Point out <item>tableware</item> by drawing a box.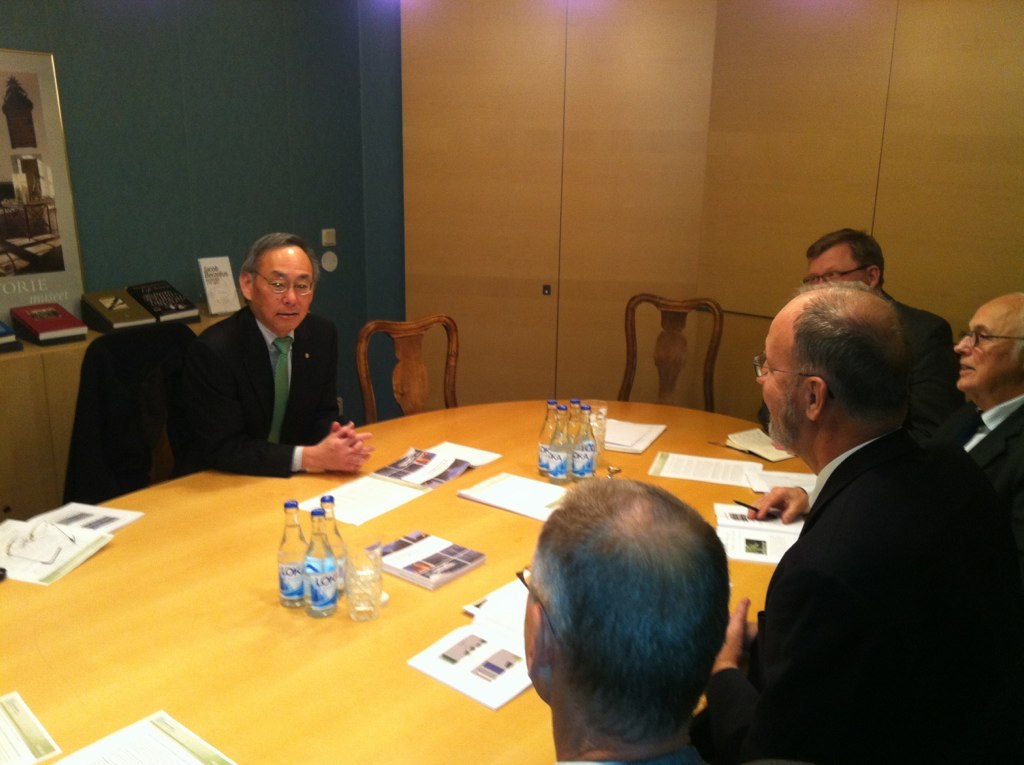
BBox(582, 405, 606, 452).
